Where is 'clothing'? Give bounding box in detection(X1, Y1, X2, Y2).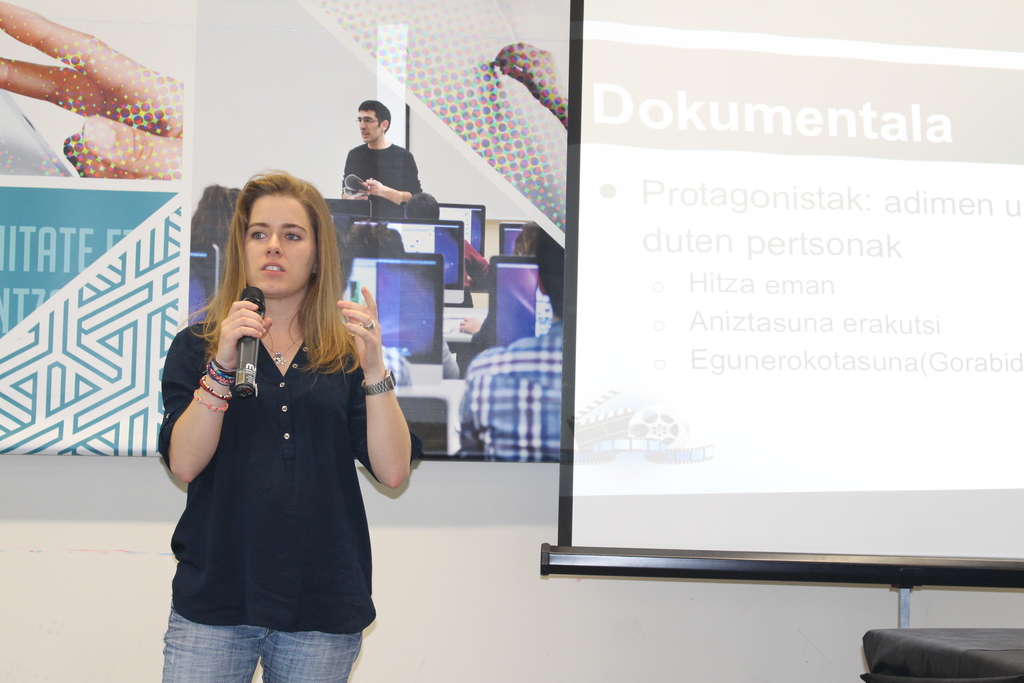
detection(151, 302, 424, 682).
